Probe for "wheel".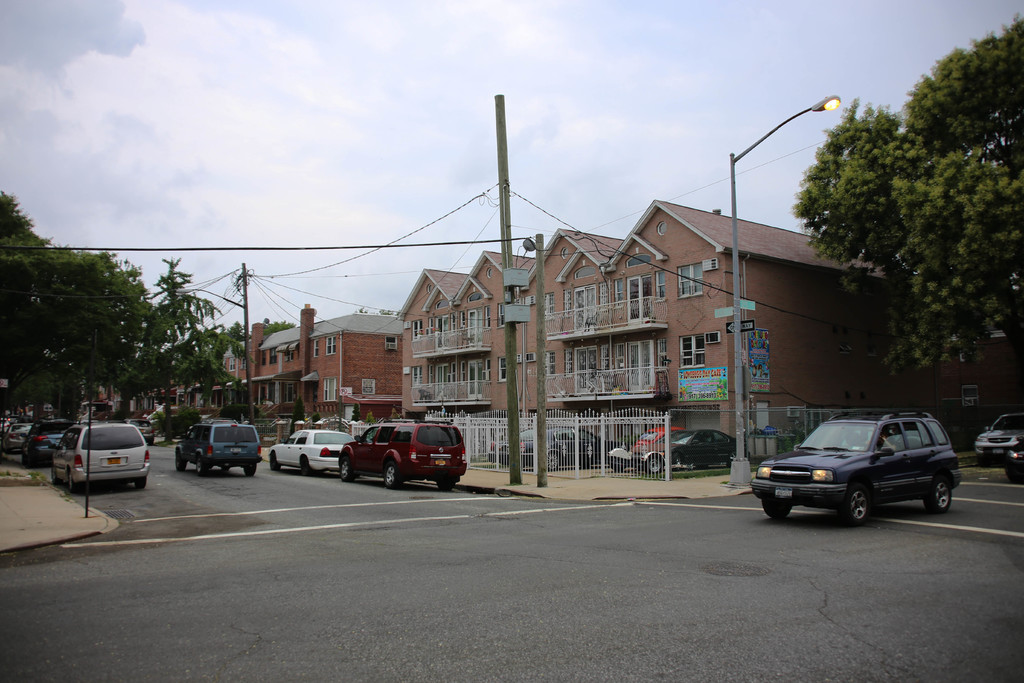
Probe result: <bbox>836, 481, 874, 527</bbox>.
